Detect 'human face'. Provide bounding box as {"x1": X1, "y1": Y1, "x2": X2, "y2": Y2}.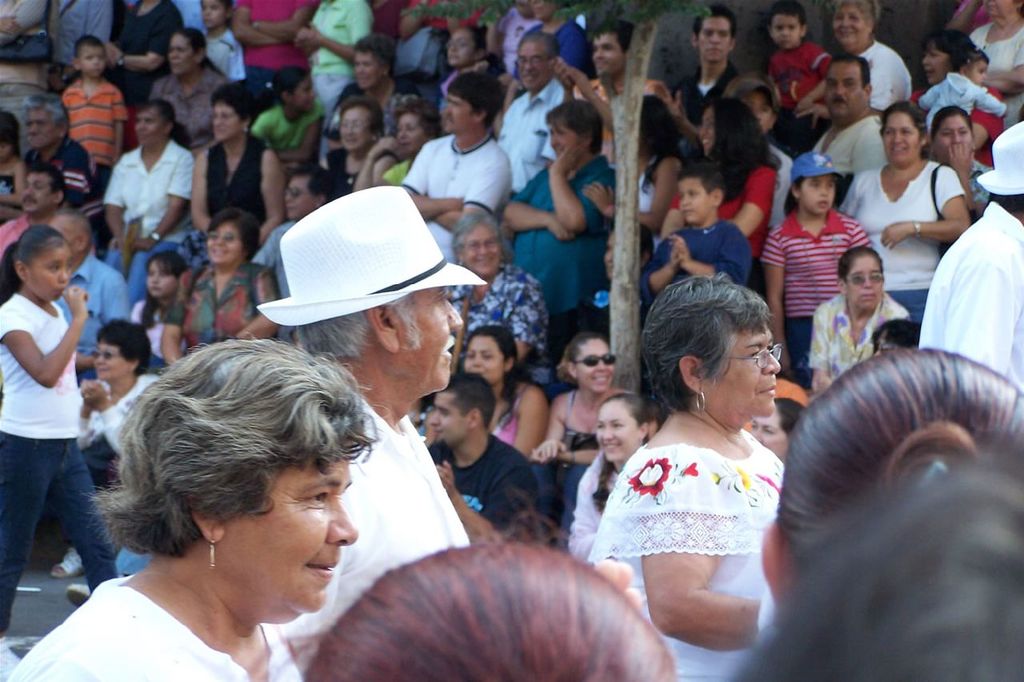
{"x1": 205, "y1": 219, "x2": 248, "y2": 266}.
